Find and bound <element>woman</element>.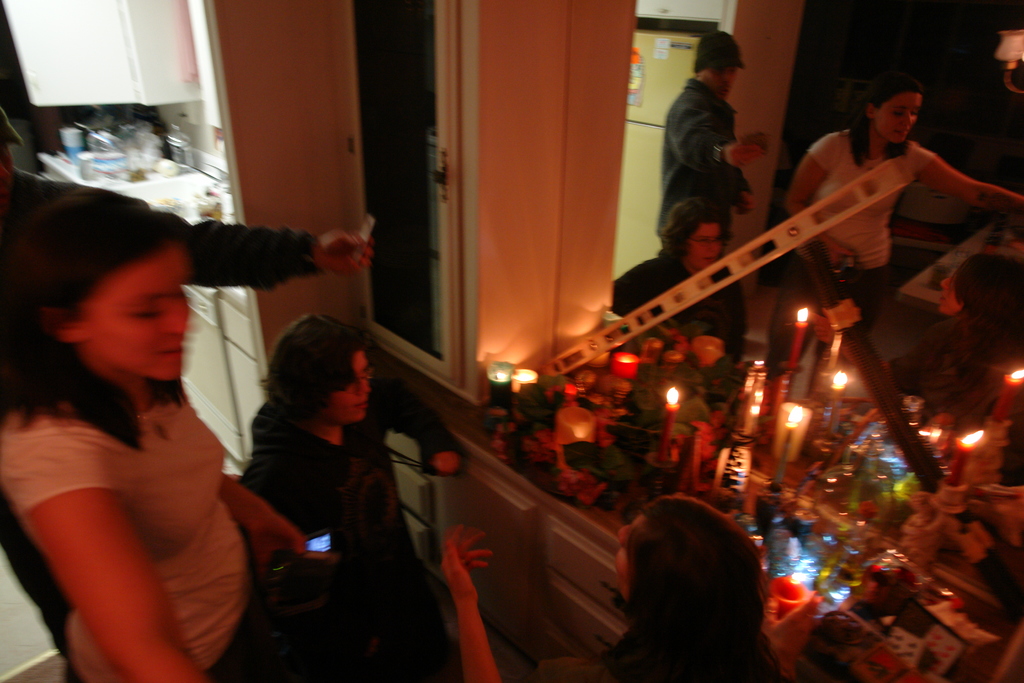
Bound: <bbox>780, 71, 1023, 335</bbox>.
